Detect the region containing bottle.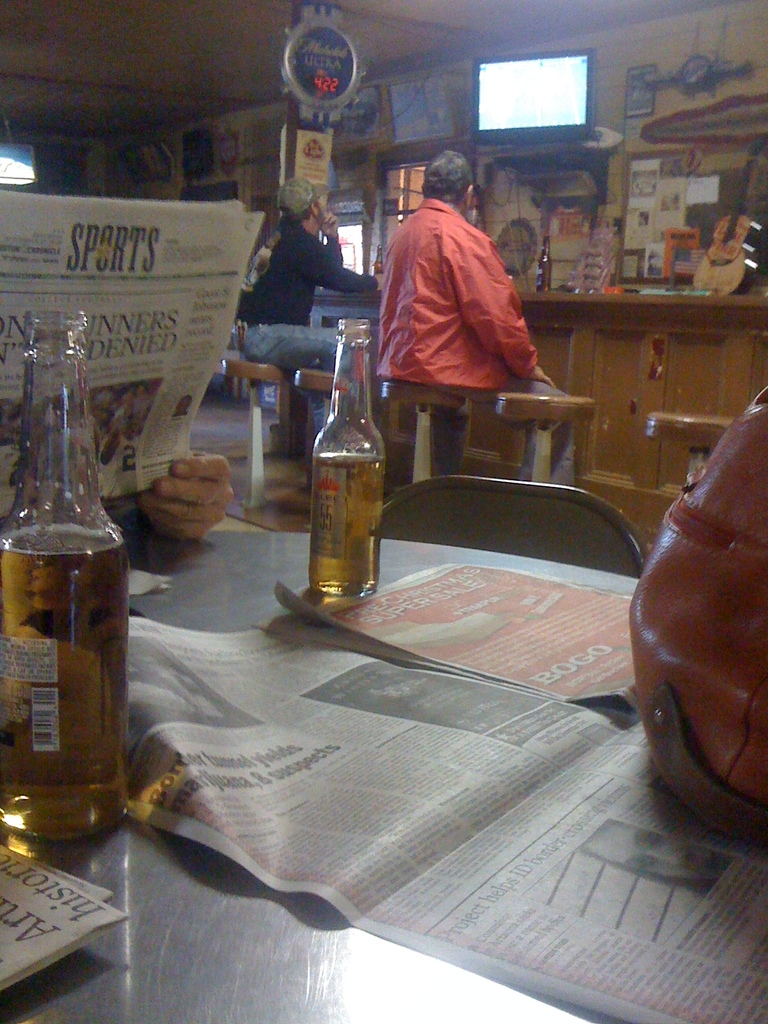
[x1=300, y1=324, x2=394, y2=607].
